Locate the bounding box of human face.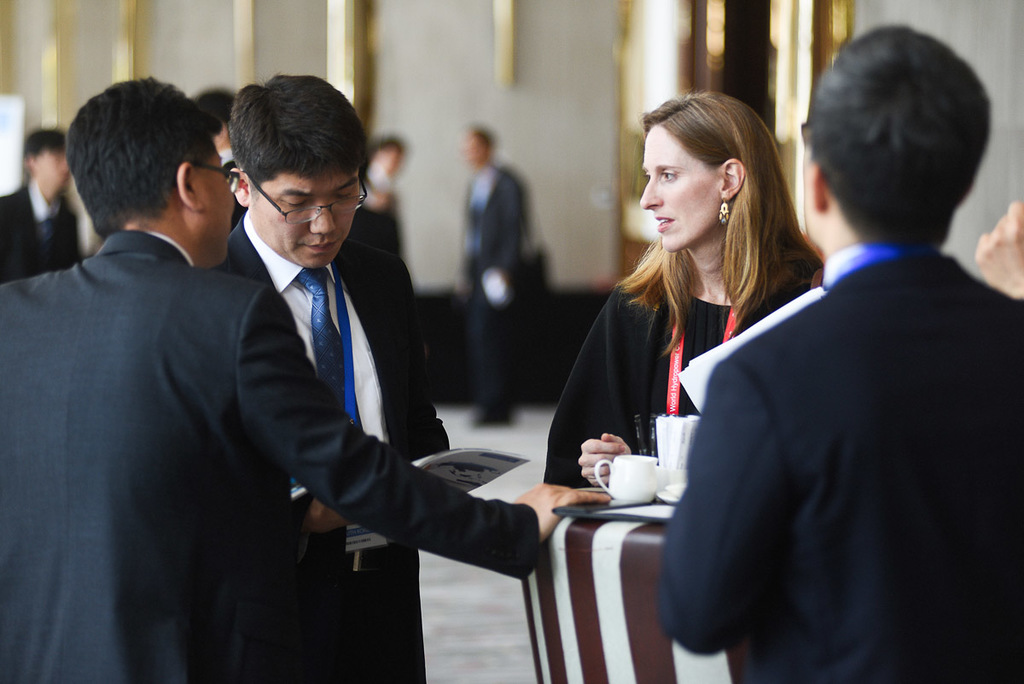
Bounding box: {"left": 198, "top": 149, "right": 236, "bottom": 263}.
